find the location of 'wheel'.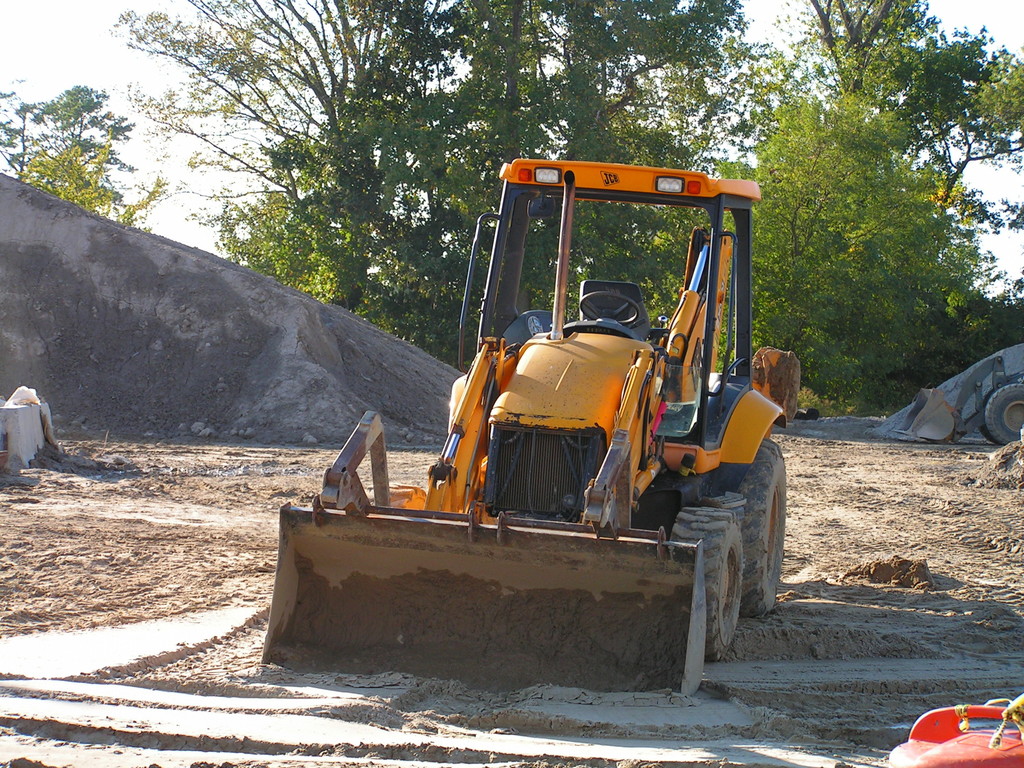
Location: crop(738, 439, 787, 619).
